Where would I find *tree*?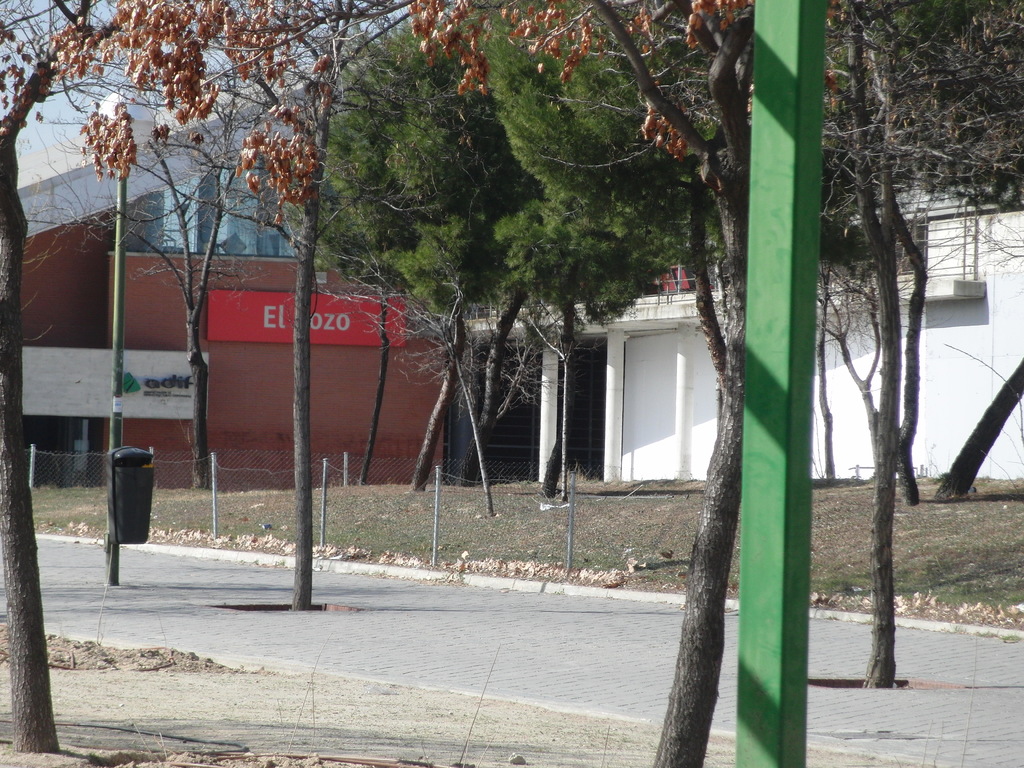
At bbox(28, 56, 304, 492).
